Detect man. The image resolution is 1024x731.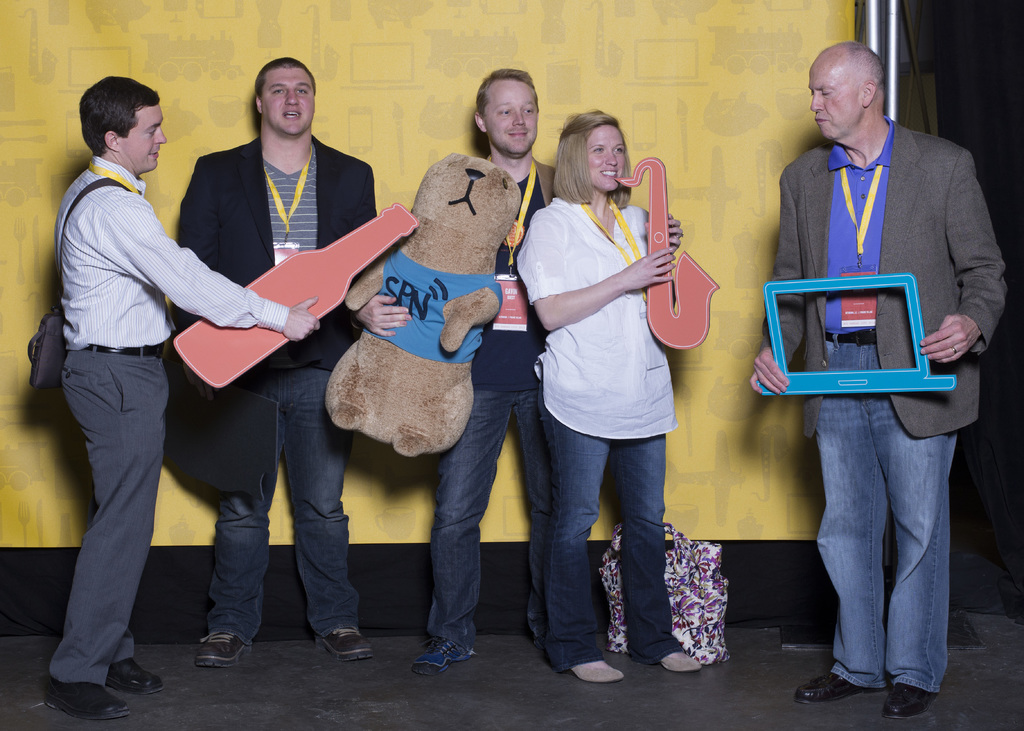
(356, 66, 559, 673).
